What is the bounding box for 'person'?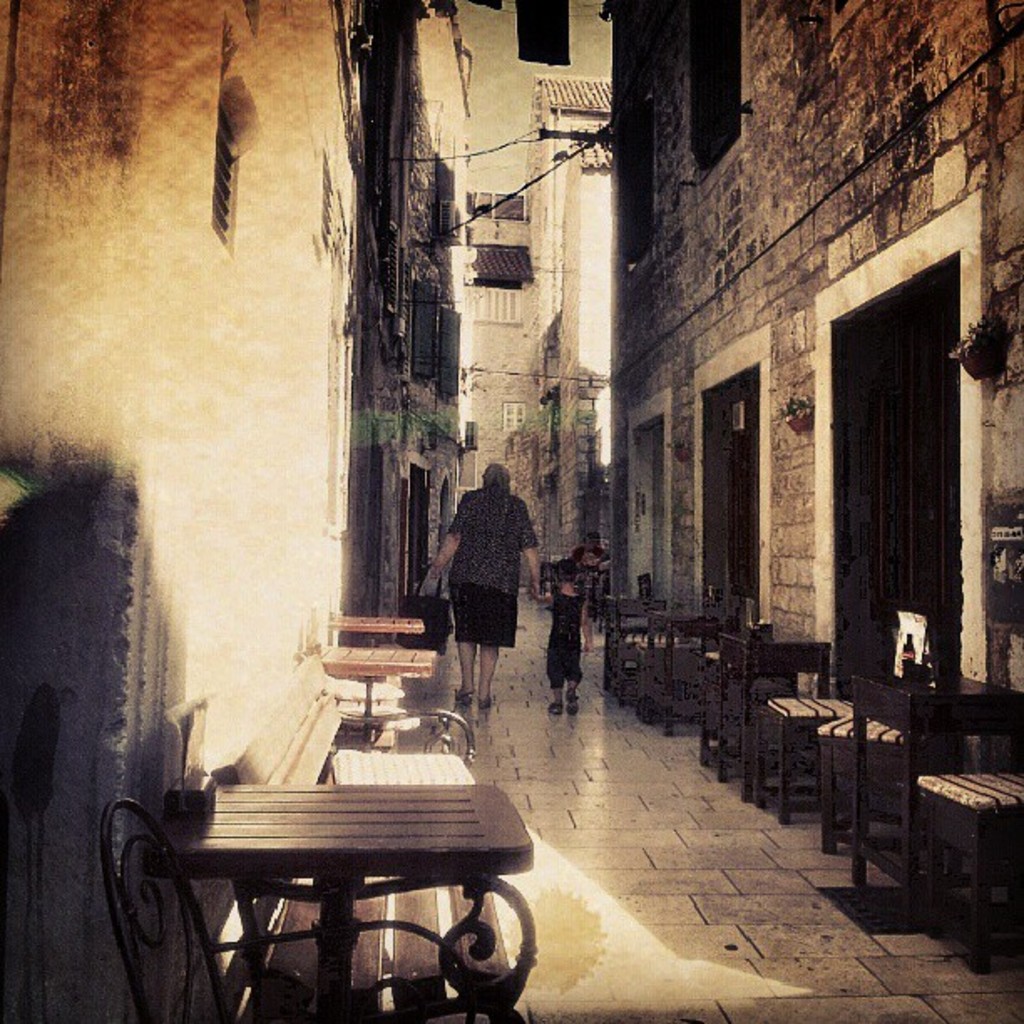
bbox=[529, 549, 596, 718].
